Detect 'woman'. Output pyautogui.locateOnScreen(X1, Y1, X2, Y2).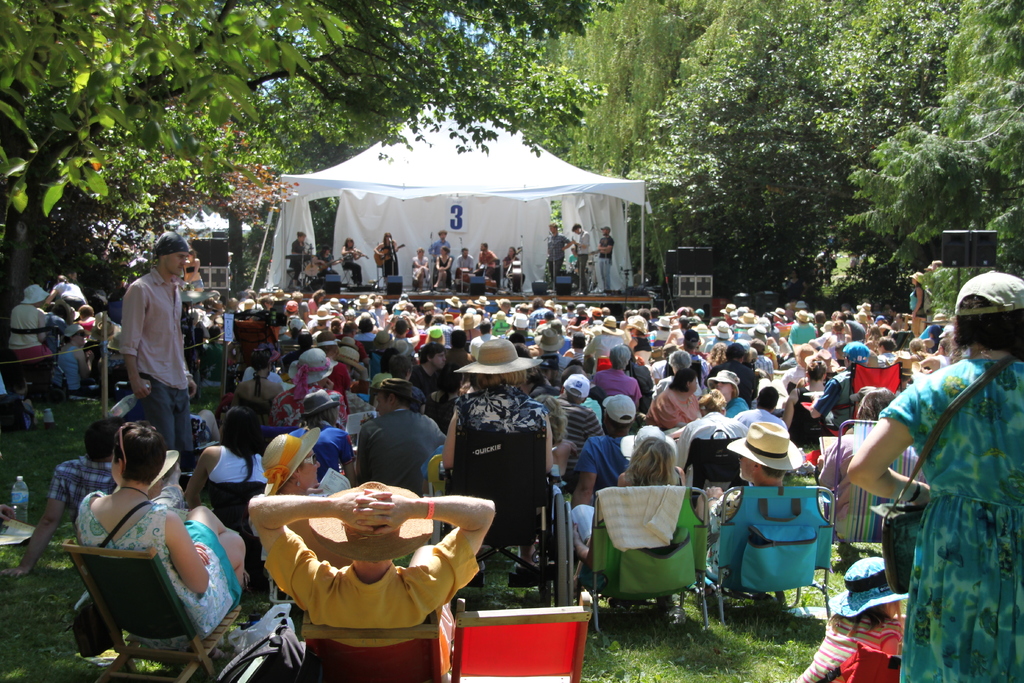
pyautogui.locateOnScreen(50, 276, 89, 306).
